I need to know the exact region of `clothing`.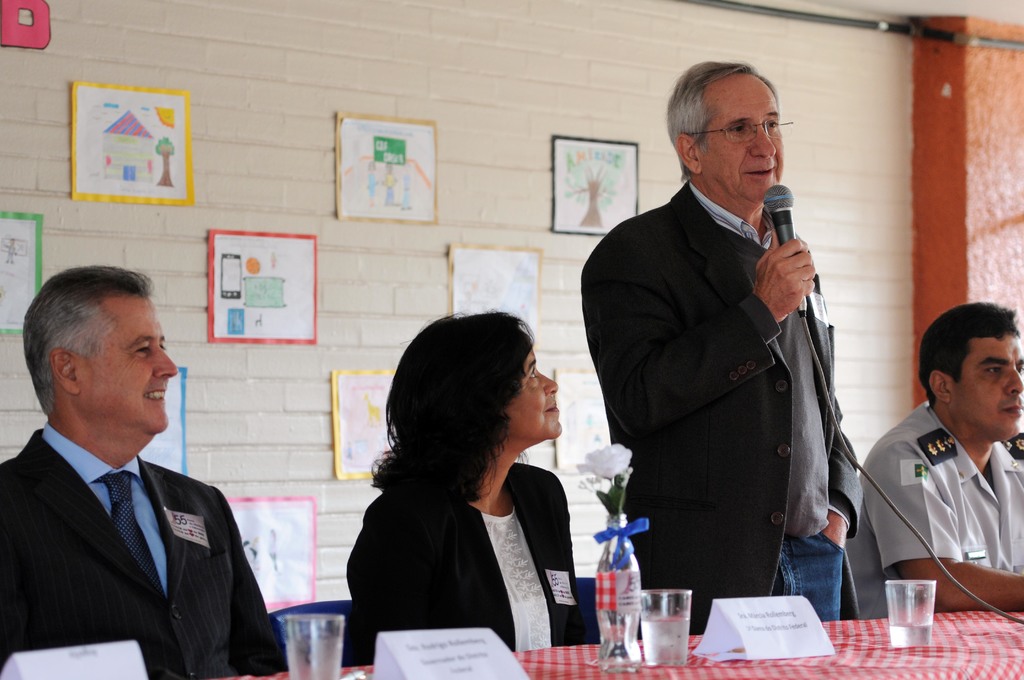
Region: Rect(0, 416, 292, 679).
